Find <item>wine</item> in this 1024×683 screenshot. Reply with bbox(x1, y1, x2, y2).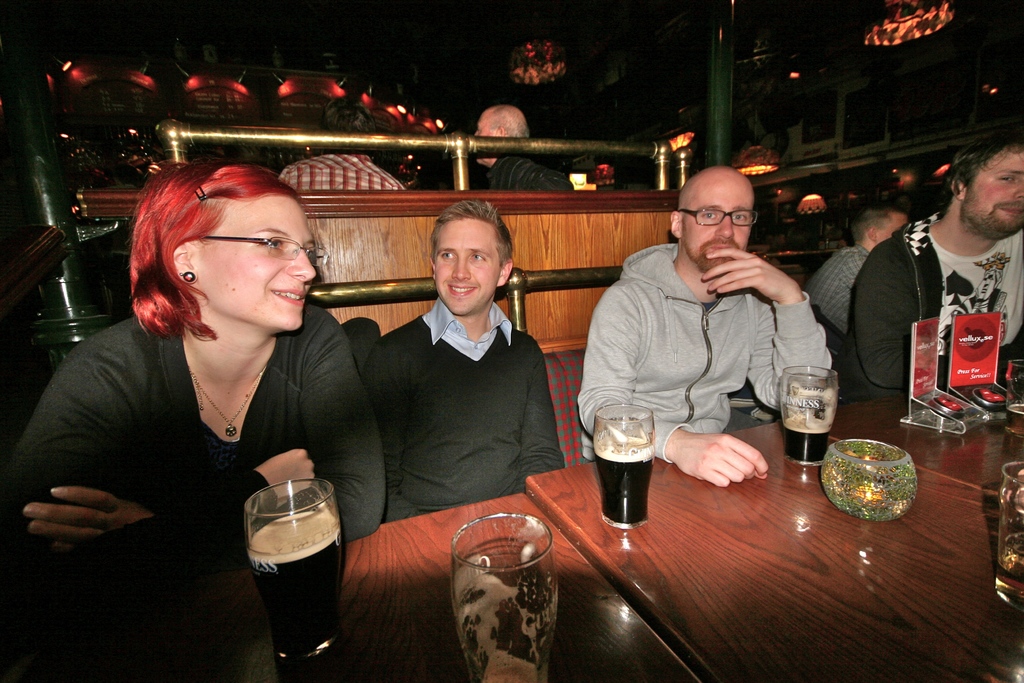
bbox(593, 436, 655, 523).
